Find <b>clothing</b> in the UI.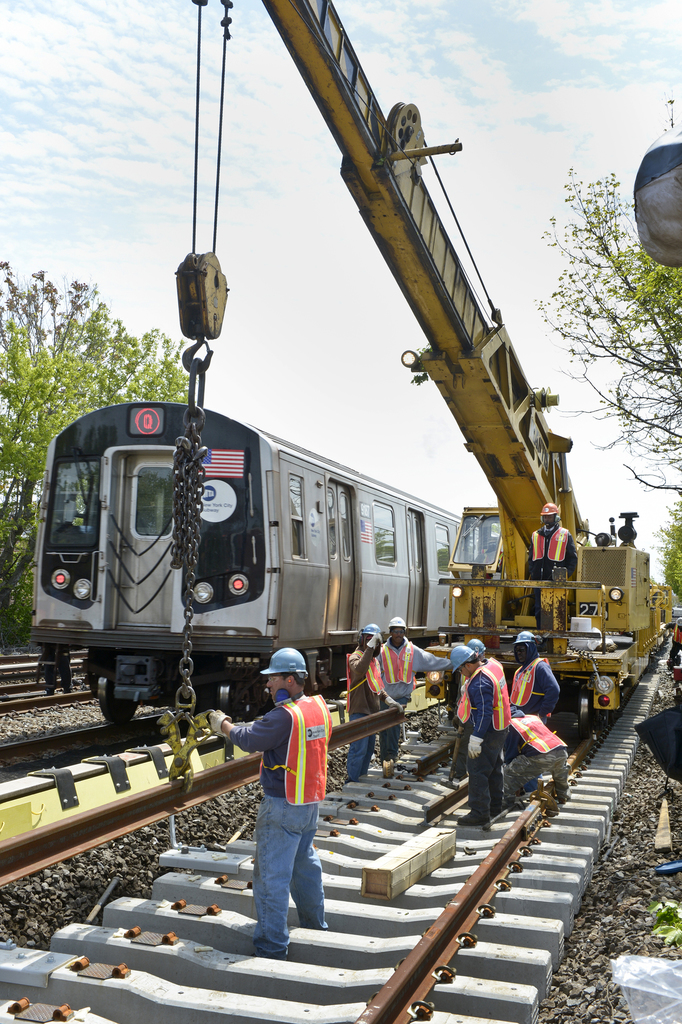
UI element at [501, 703, 571, 801].
